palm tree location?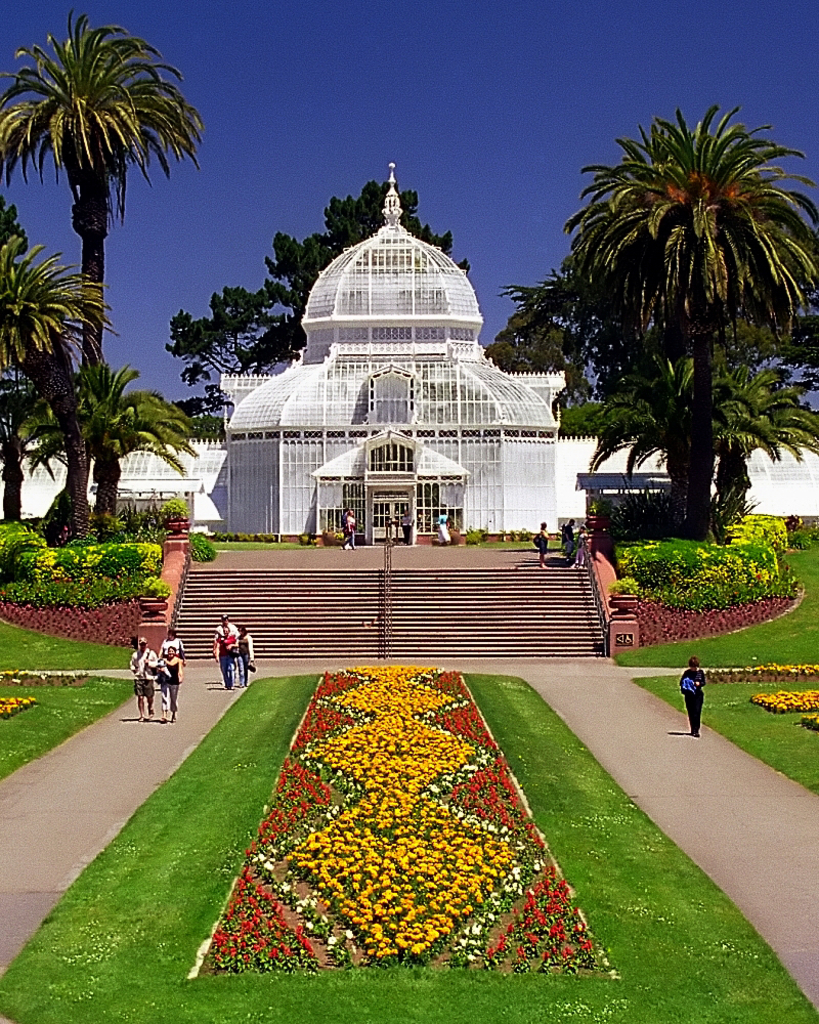
[560, 92, 818, 545]
